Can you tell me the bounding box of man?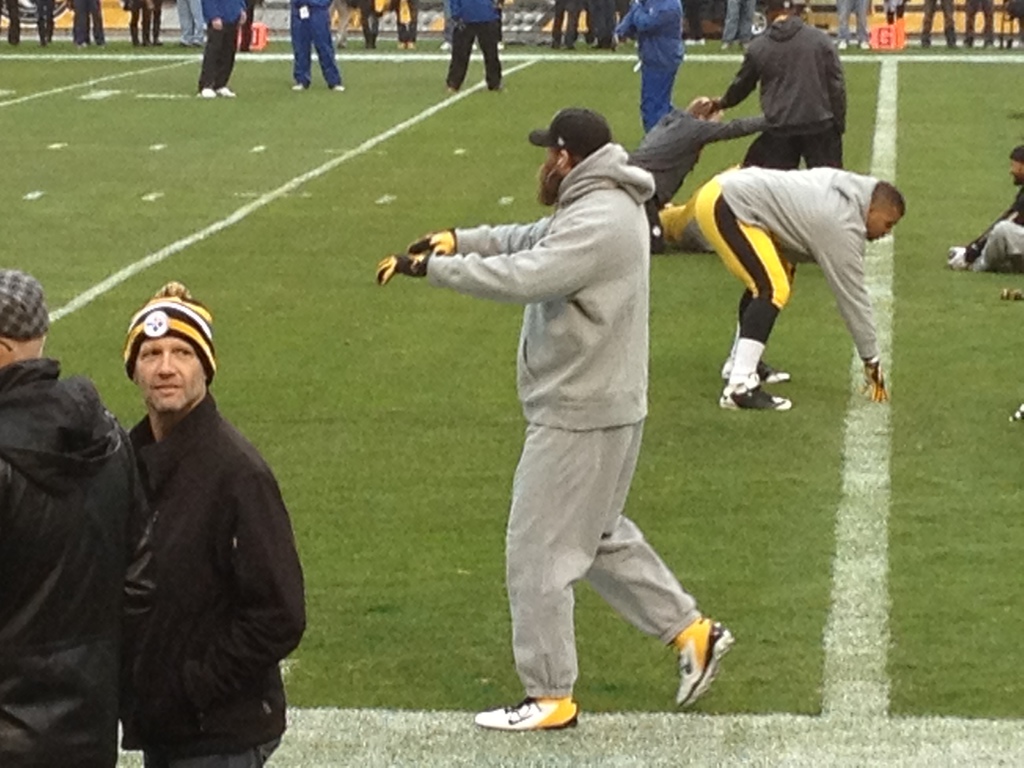
0, 268, 138, 767.
